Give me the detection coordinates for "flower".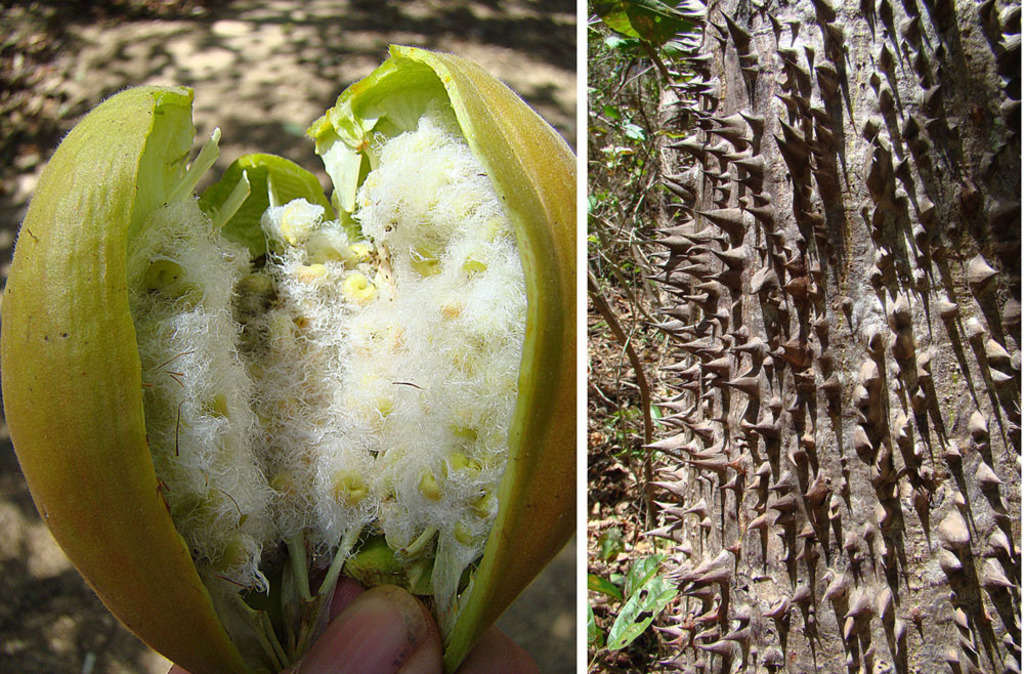
box(0, 32, 573, 669).
